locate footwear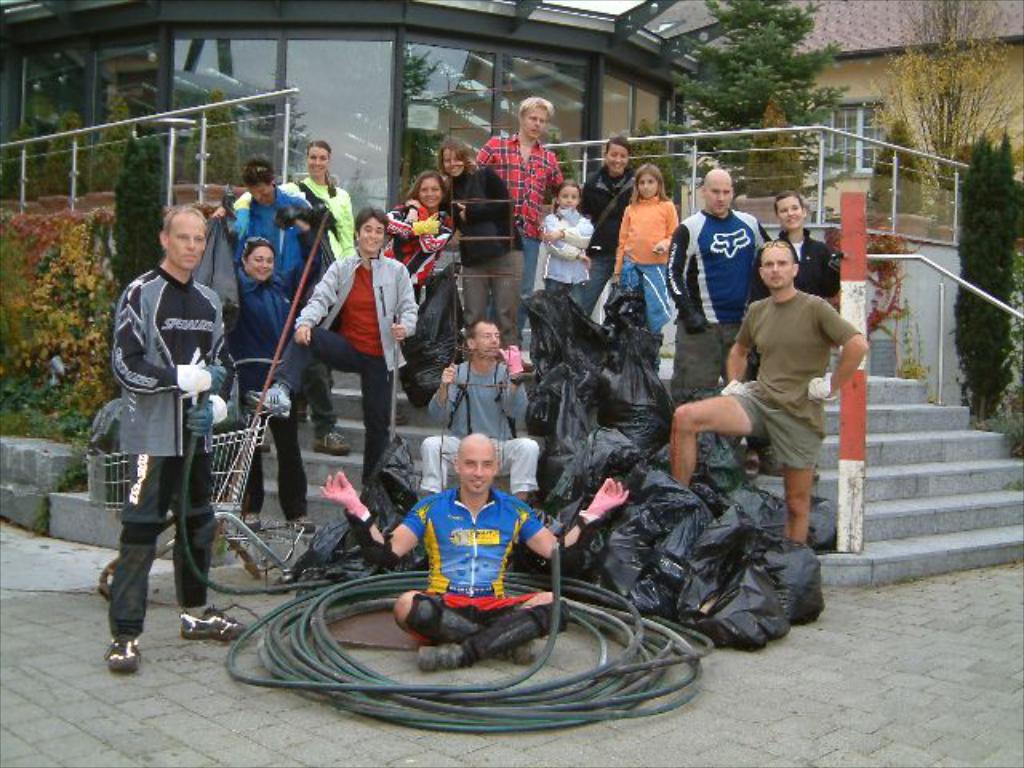
locate(182, 605, 248, 642)
